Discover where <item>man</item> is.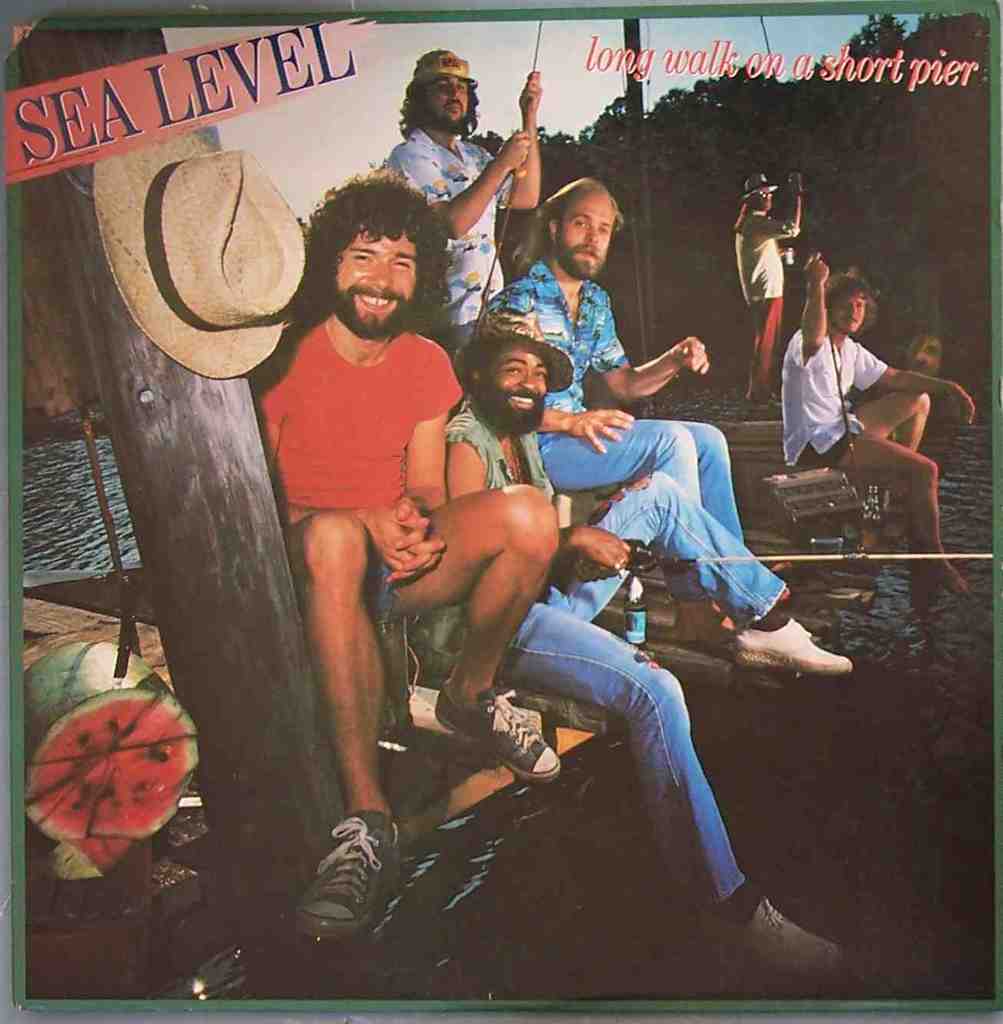
Discovered at l=442, t=308, r=854, b=981.
